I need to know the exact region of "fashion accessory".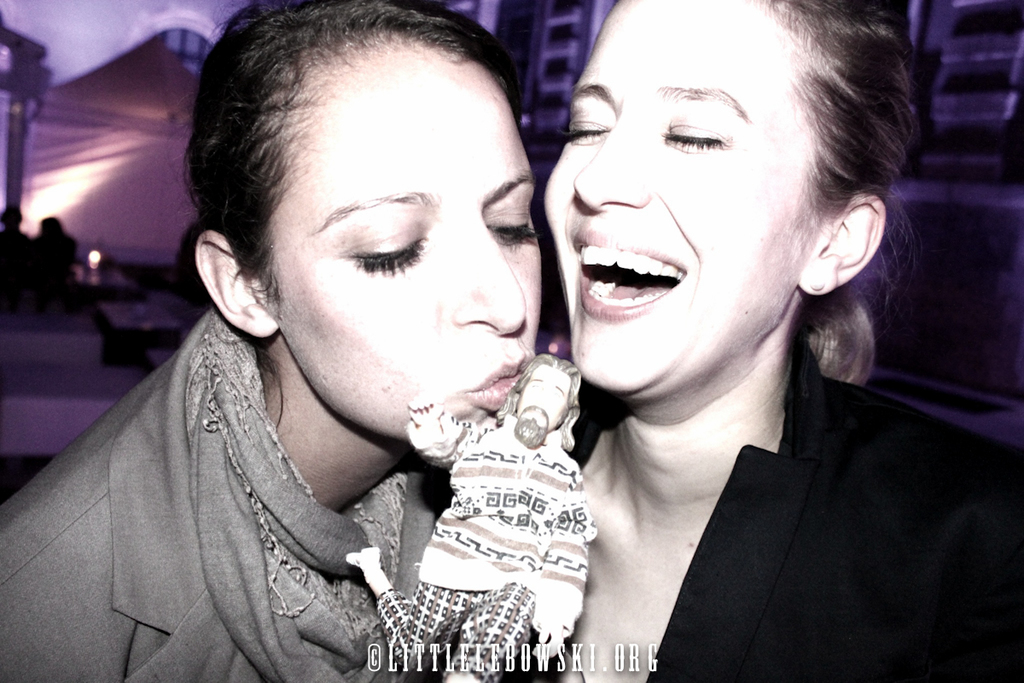
Region: detection(342, 544, 383, 581).
